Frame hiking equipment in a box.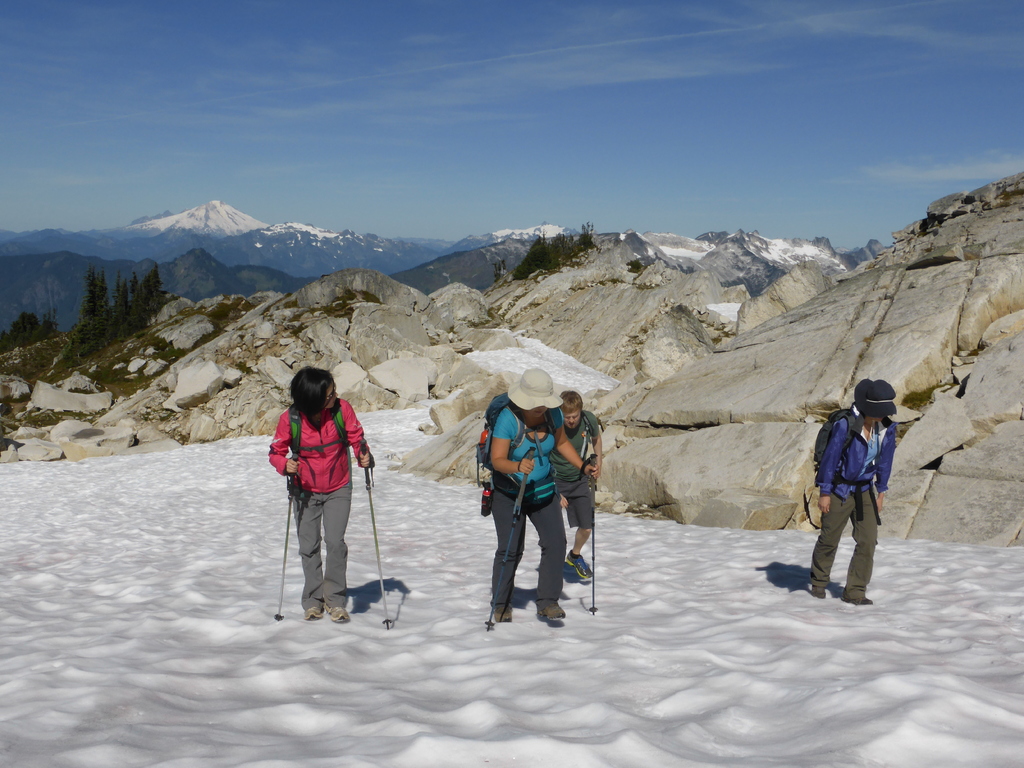
[302,603,324,623].
